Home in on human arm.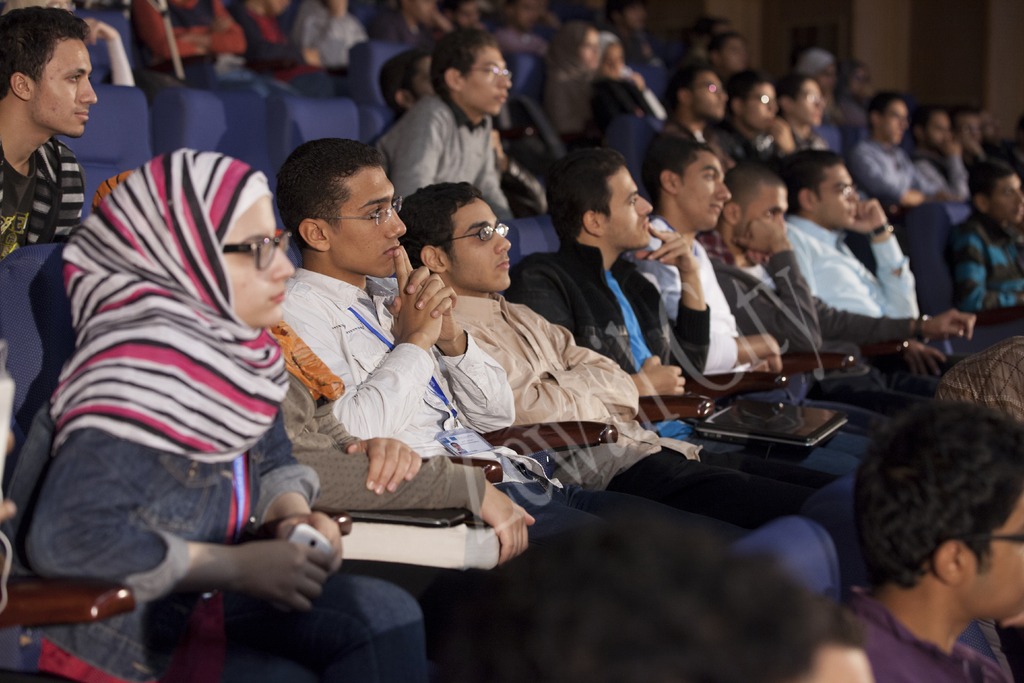
Homed in at [696, 320, 783, 383].
